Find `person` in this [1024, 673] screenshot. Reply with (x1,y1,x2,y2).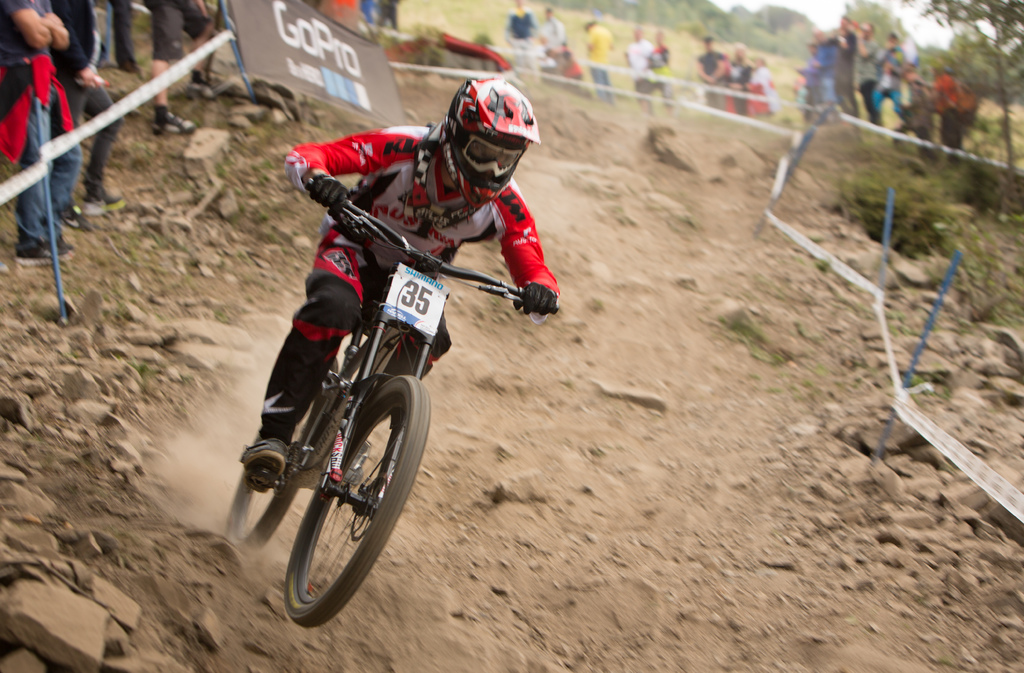
(150,0,225,141).
